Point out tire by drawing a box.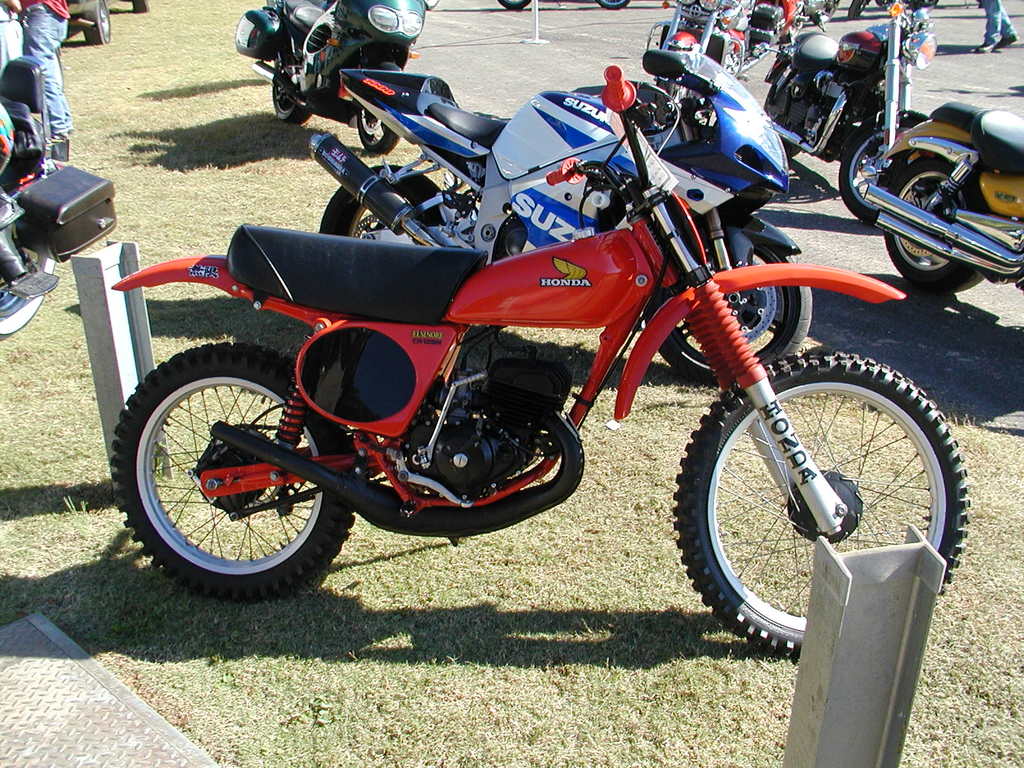
(x1=884, y1=155, x2=991, y2=290).
